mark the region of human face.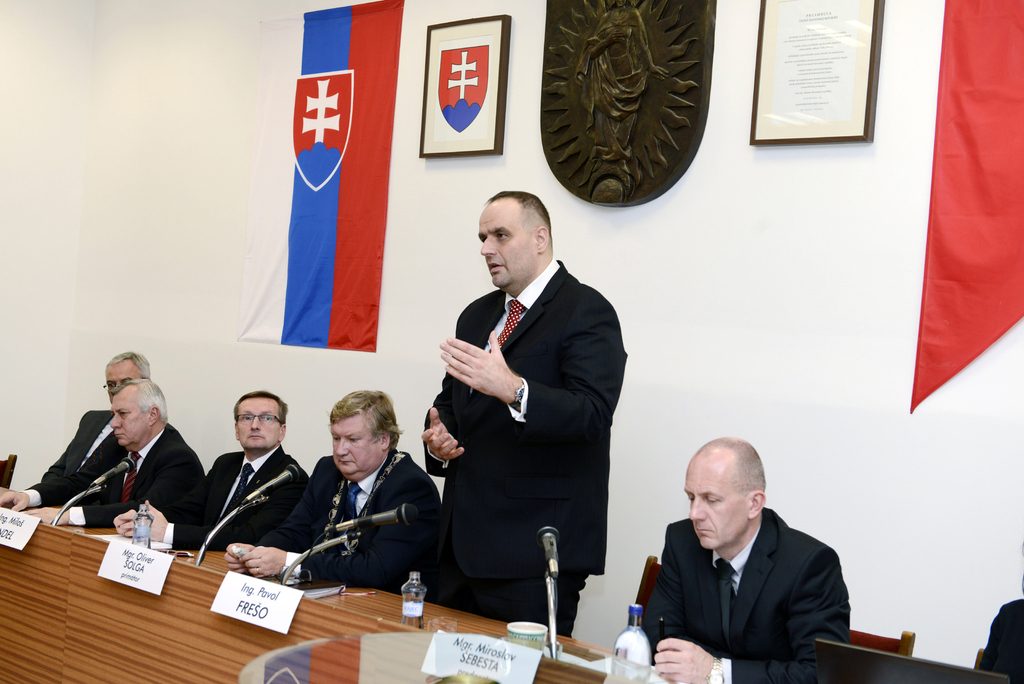
Region: bbox(237, 398, 283, 452).
